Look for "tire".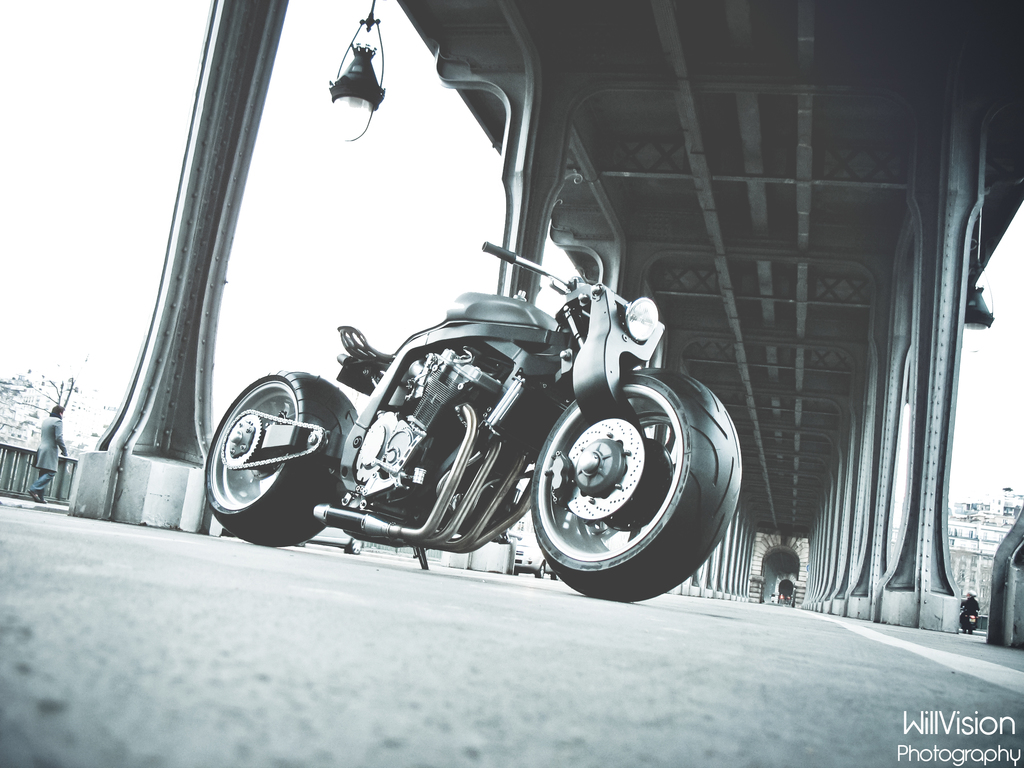
Found: [left=530, top=368, right=739, bottom=601].
